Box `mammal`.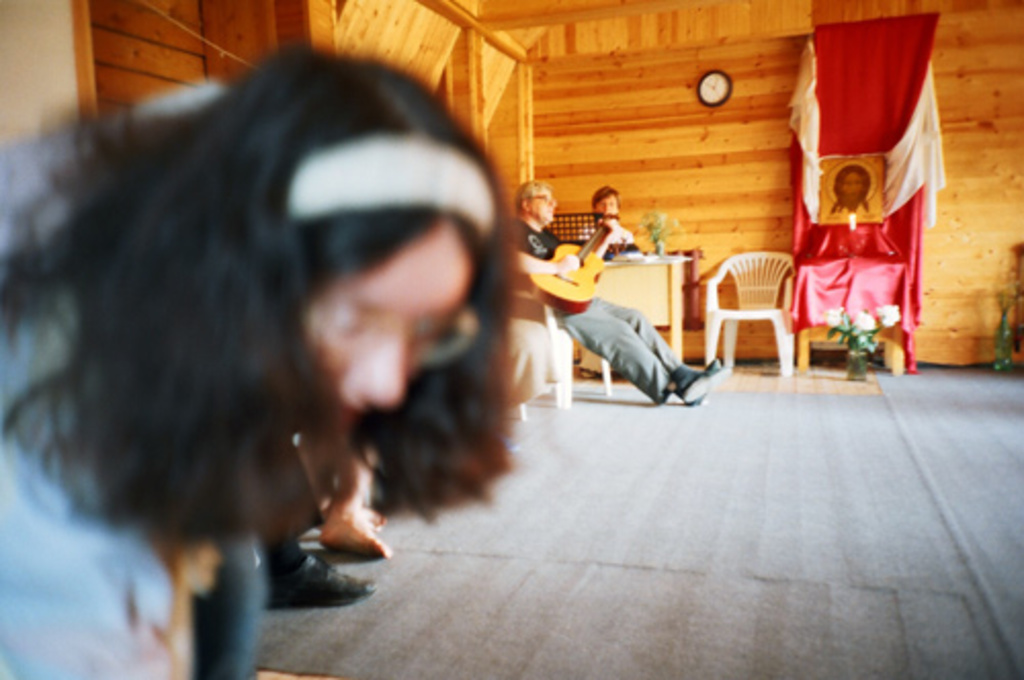
291:436:393:567.
